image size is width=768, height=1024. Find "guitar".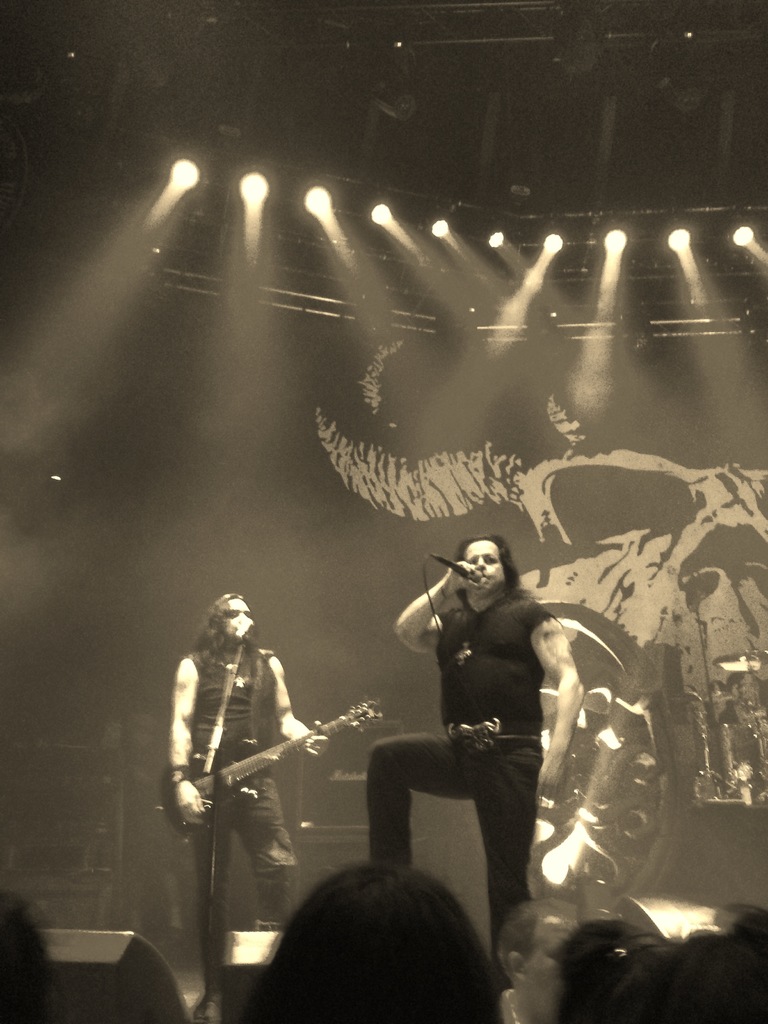
(156,698,380,840).
